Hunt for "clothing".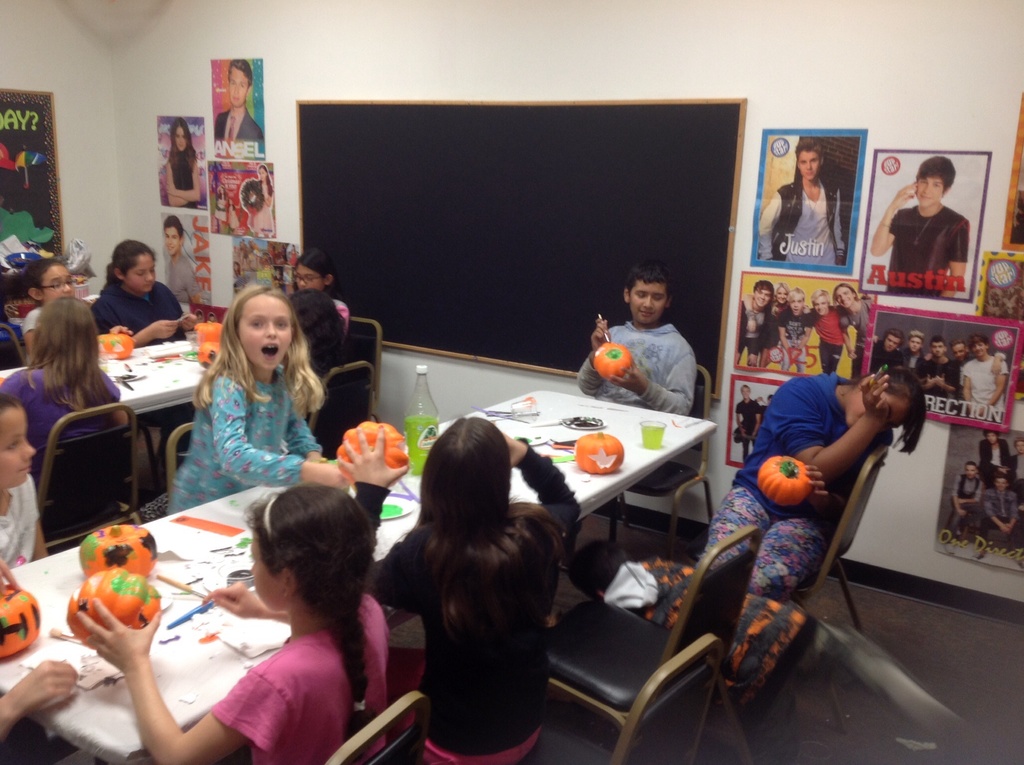
Hunted down at BBox(701, 376, 891, 602).
